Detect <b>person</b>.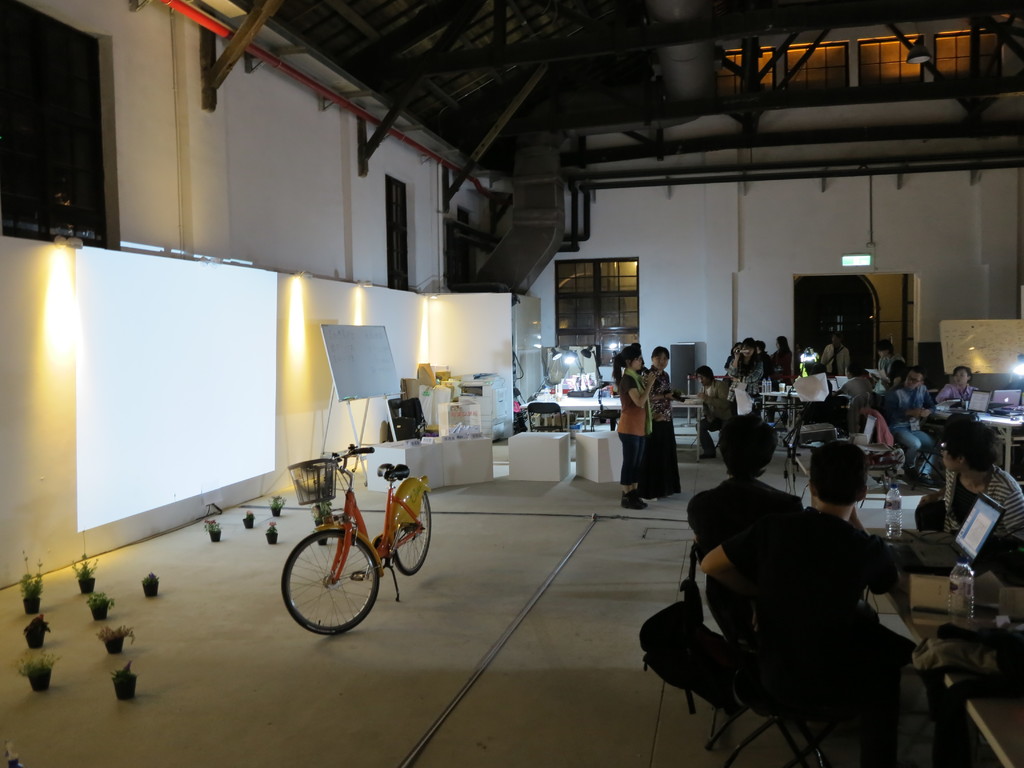
Detected at bbox(829, 363, 879, 421).
